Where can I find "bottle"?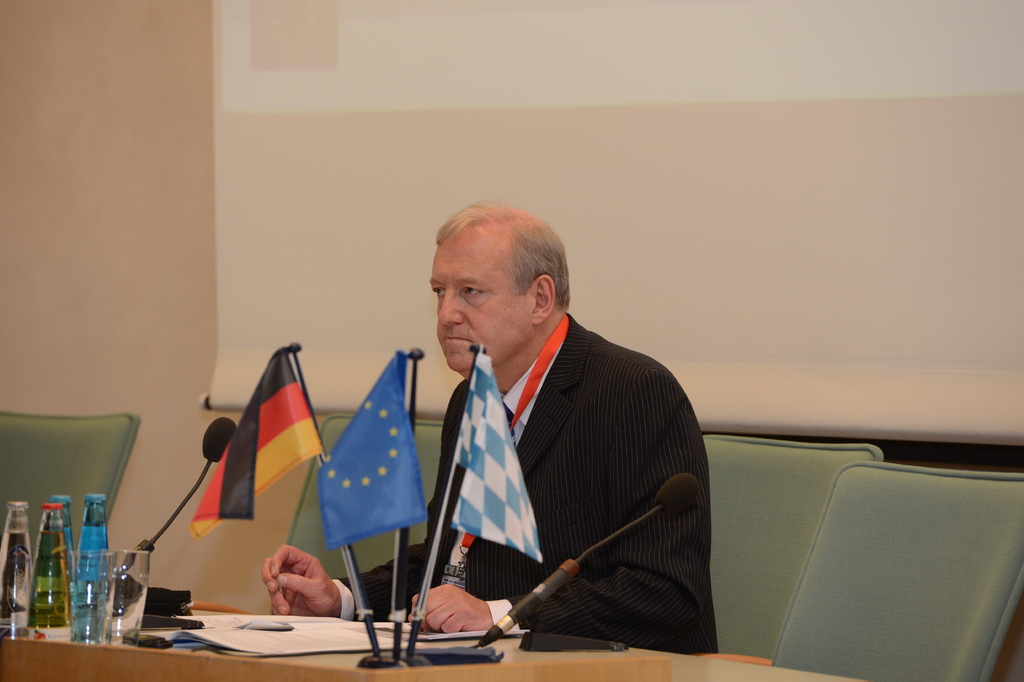
You can find it at bbox(28, 504, 80, 650).
